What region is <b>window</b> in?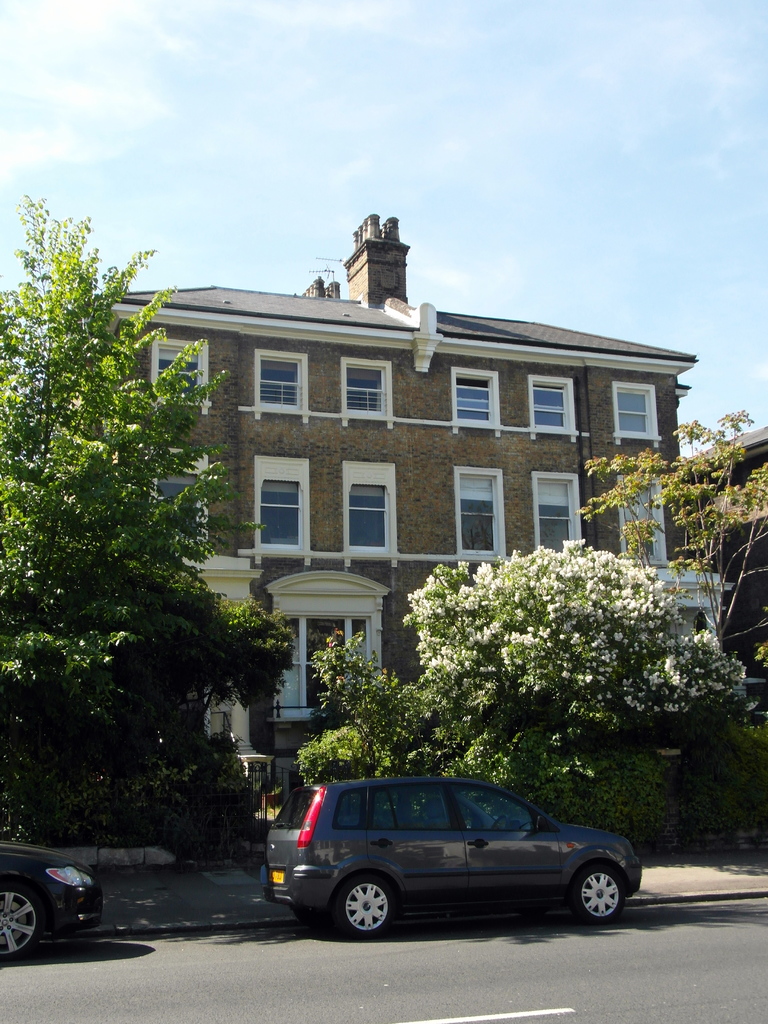
left=531, top=385, right=567, bottom=428.
